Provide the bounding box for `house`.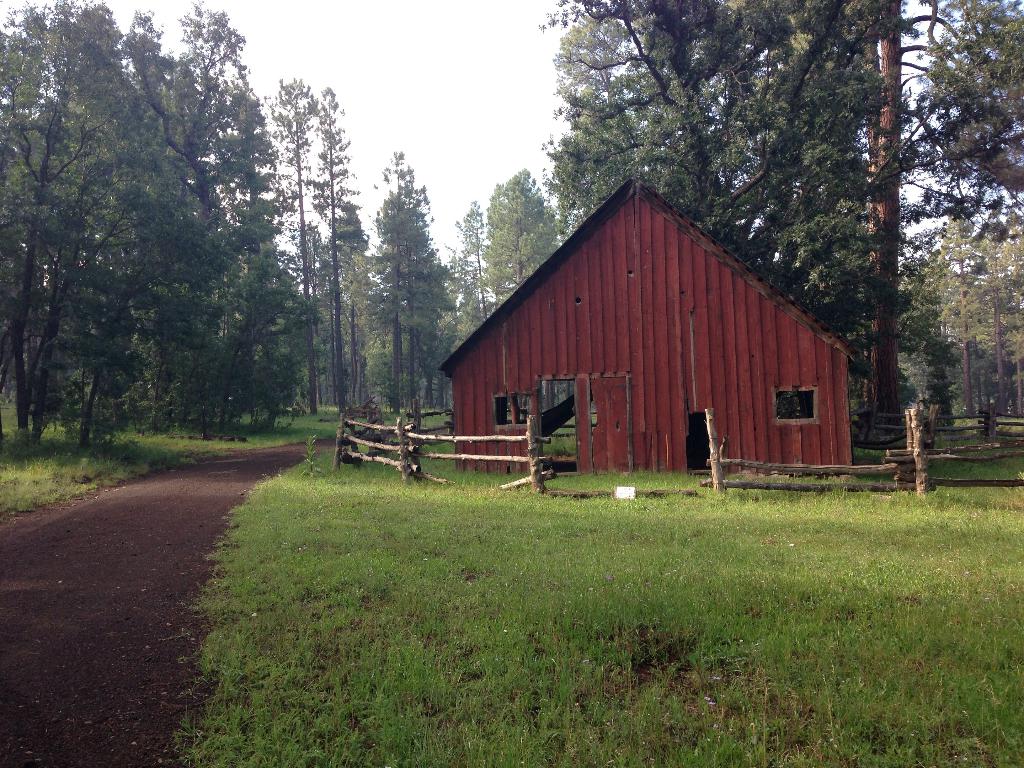
(x1=458, y1=172, x2=852, y2=515).
